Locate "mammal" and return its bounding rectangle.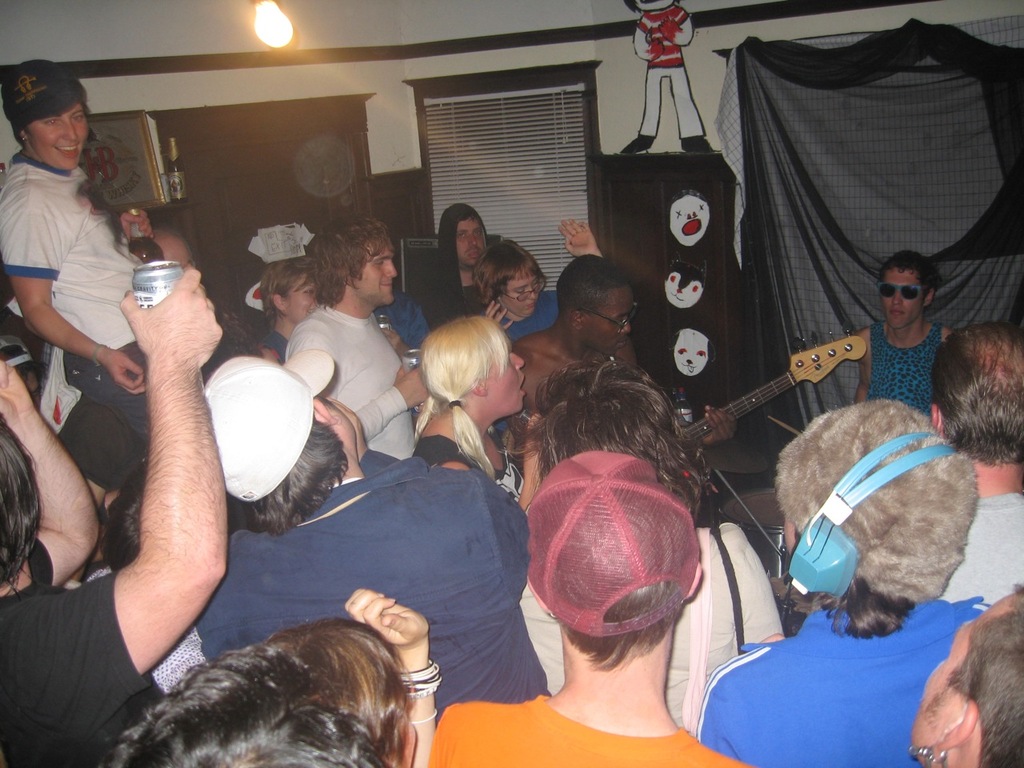
{"x1": 466, "y1": 217, "x2": 605, "y2": 346}.
